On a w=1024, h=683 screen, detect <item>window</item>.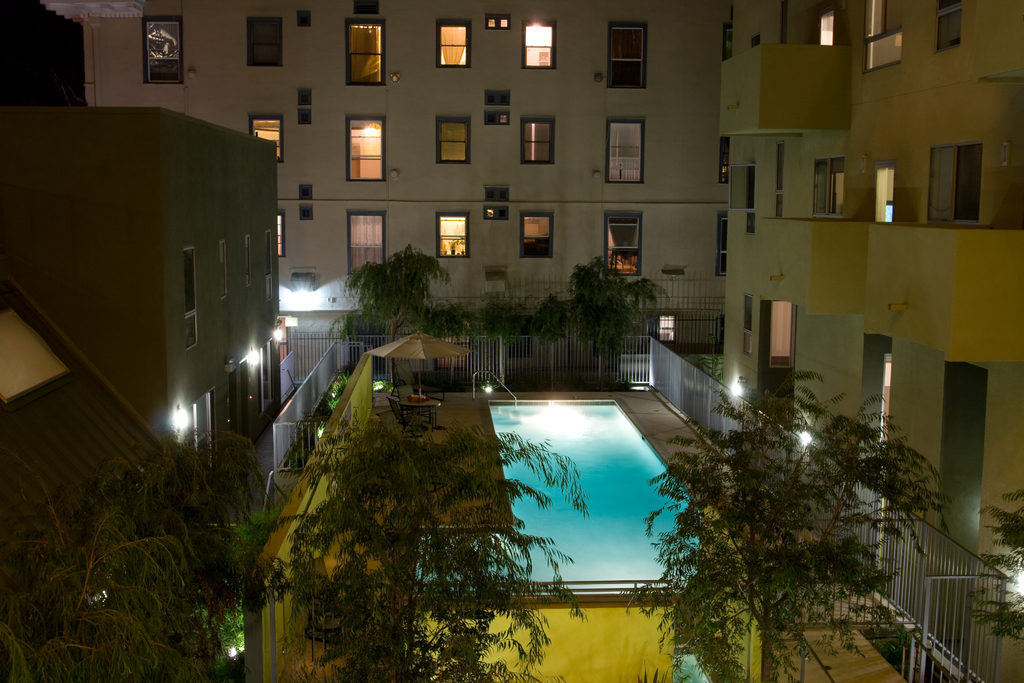
Rect(347, 19, 385, 85).
